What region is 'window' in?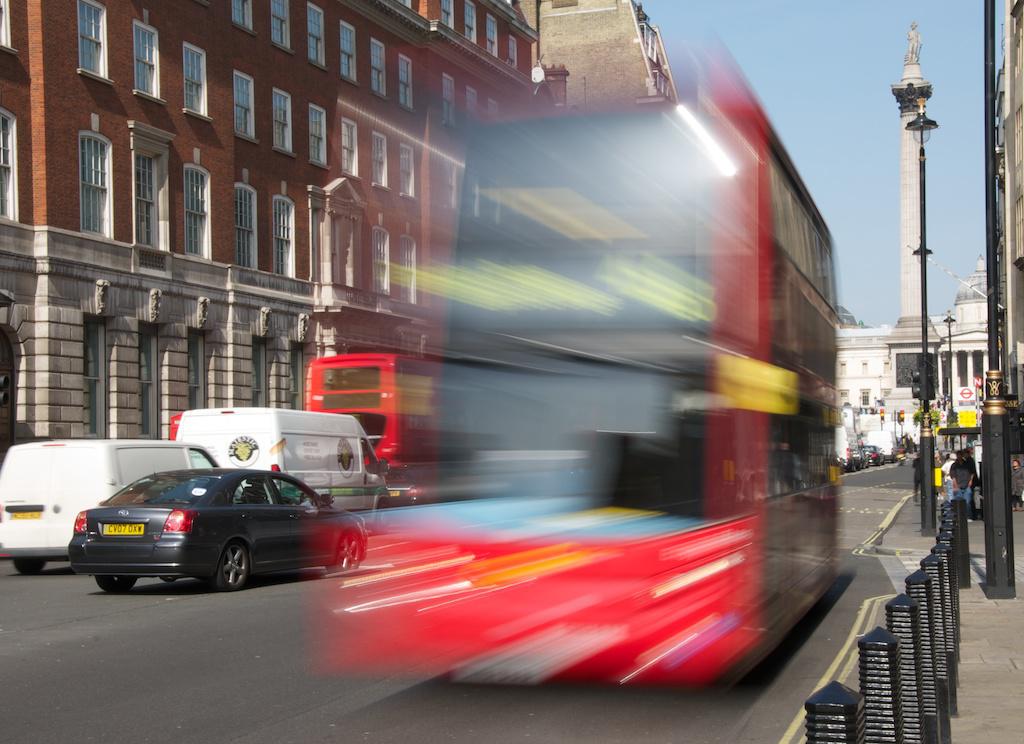
[440,0,455,32].
